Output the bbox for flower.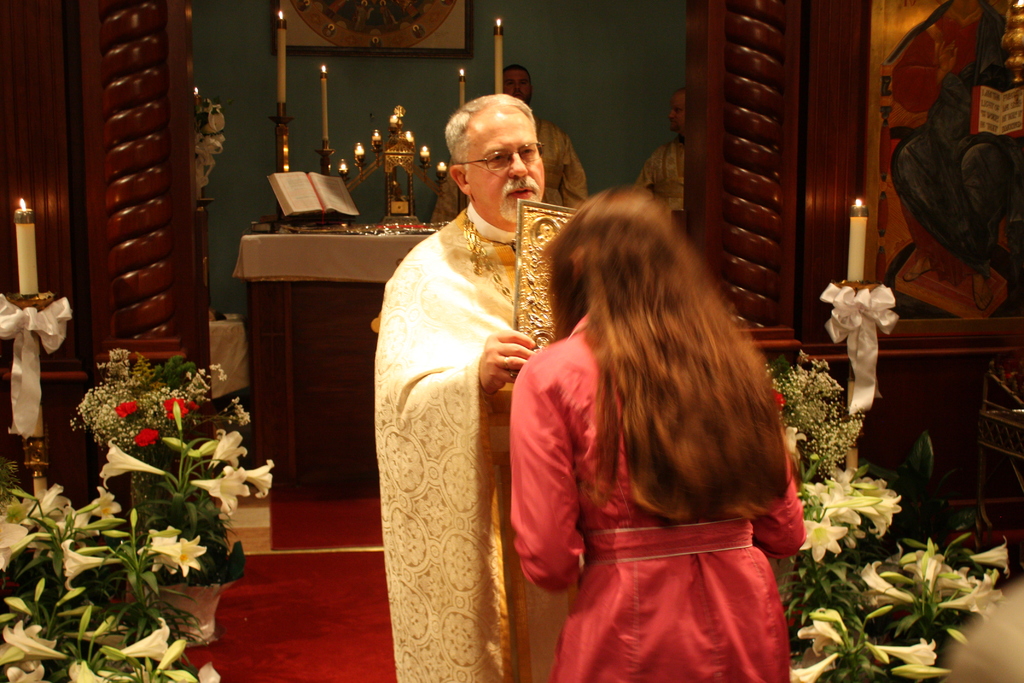
<box>48,537,123,589</box>.
